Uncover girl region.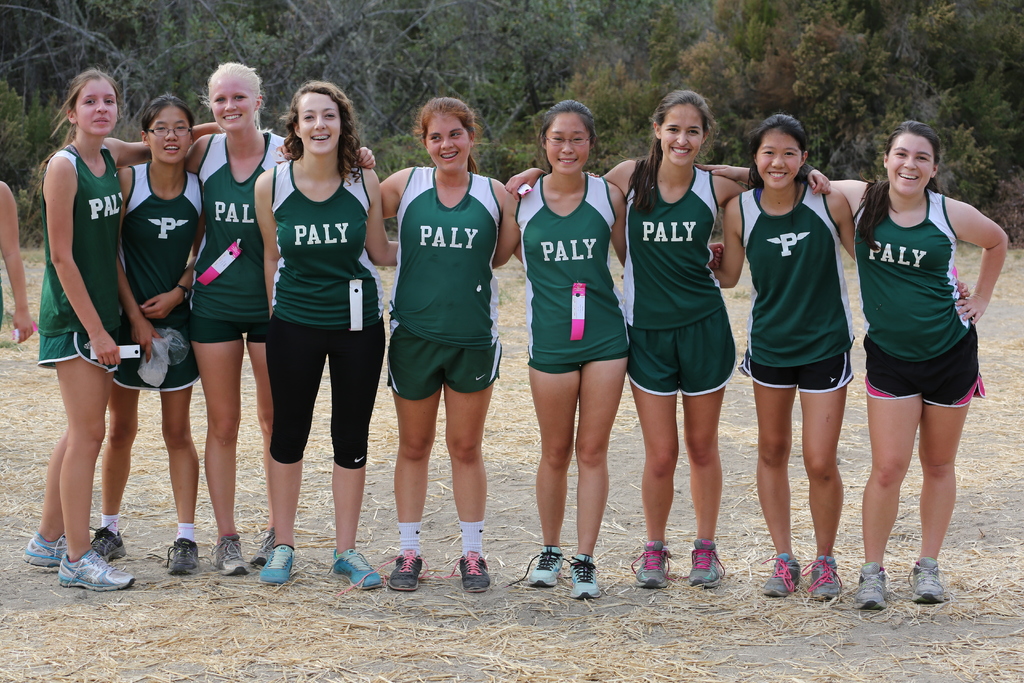
Uncovered: region(378, 97, 520, 586).
